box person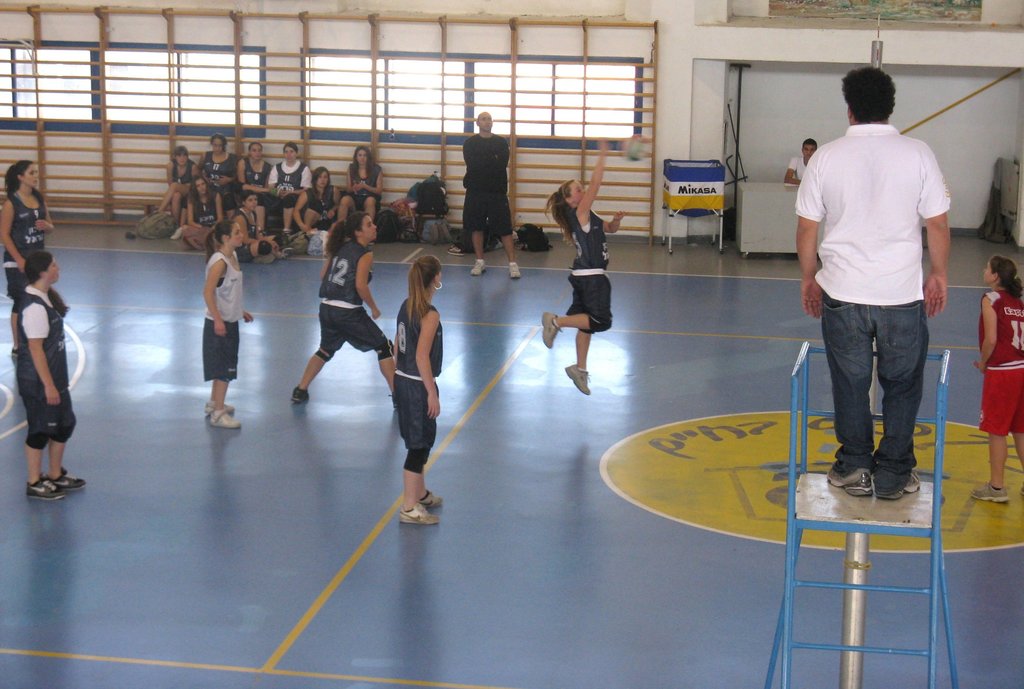
rect(0, 161, 52, 351)
